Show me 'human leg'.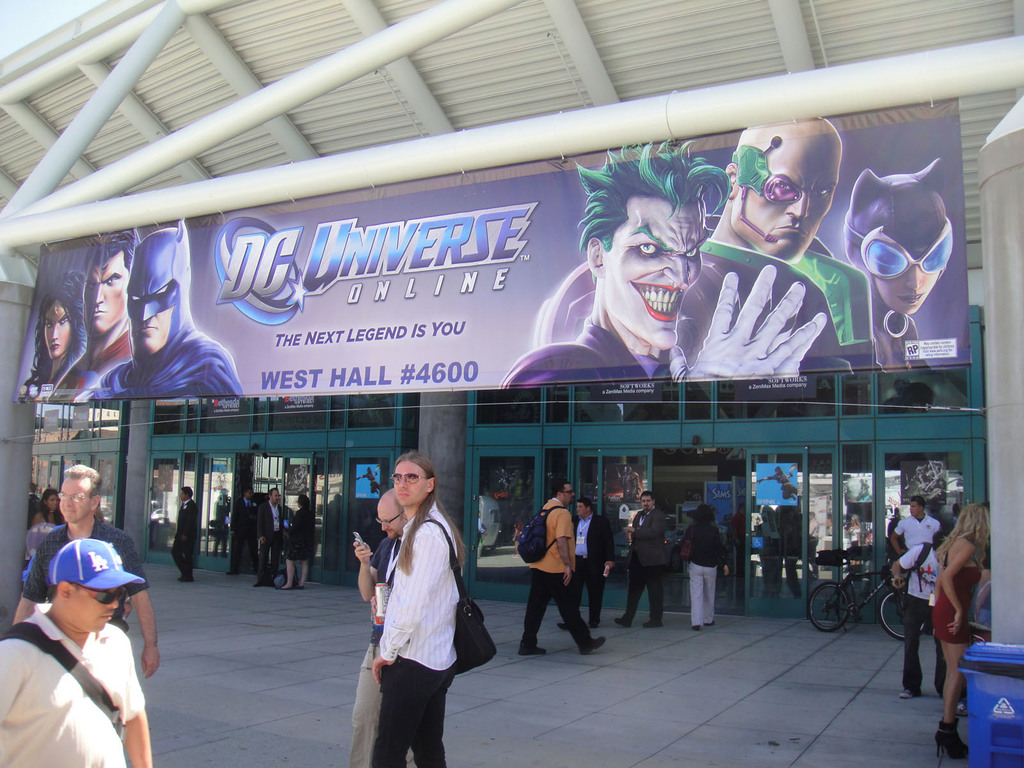
'human leg' is here: 685:556:703:626.
